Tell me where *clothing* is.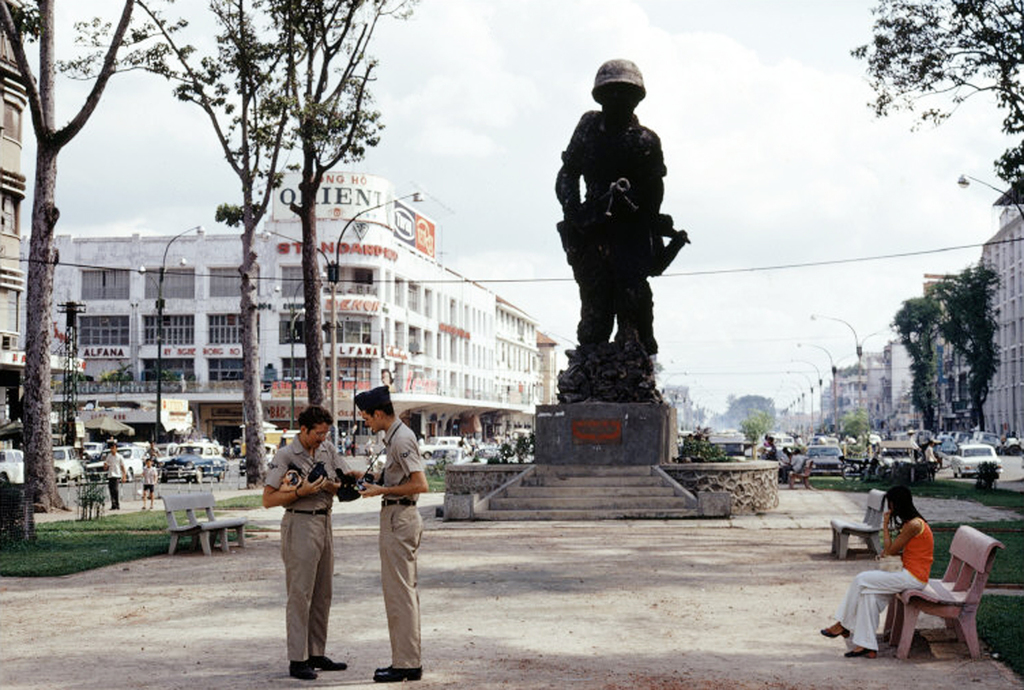
*clothing* is at [left=834, top=506, right=945, bottom=645].
